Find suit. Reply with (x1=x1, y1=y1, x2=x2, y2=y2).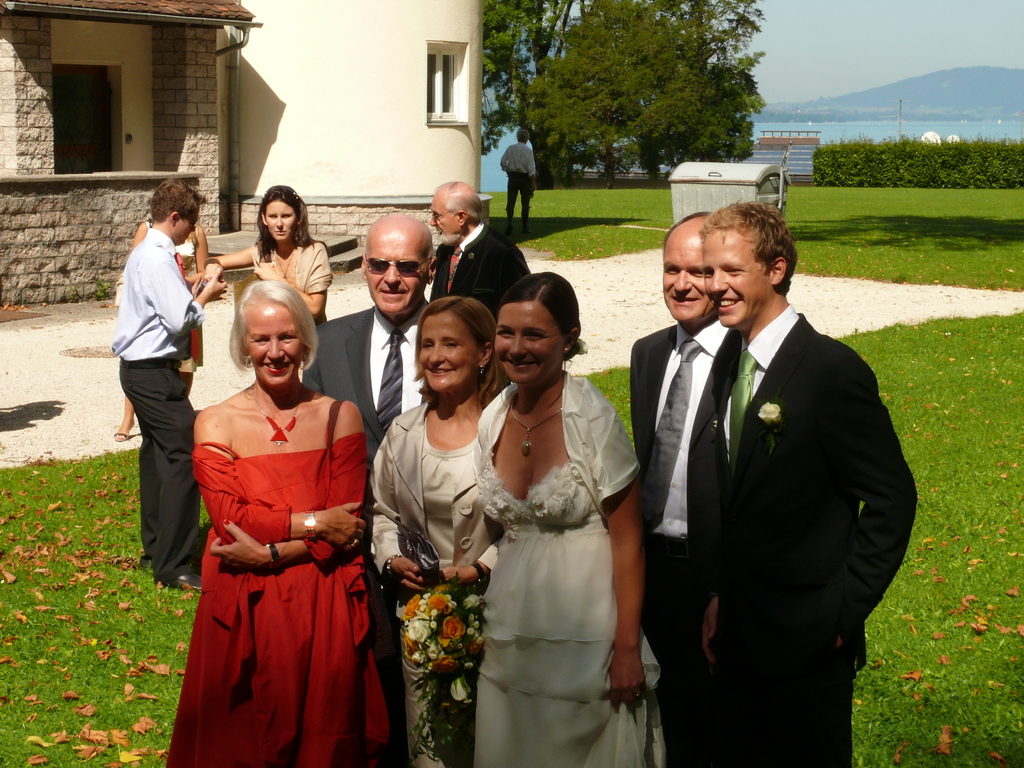
(x1=298, y1=307, x2=440, y2=472).
